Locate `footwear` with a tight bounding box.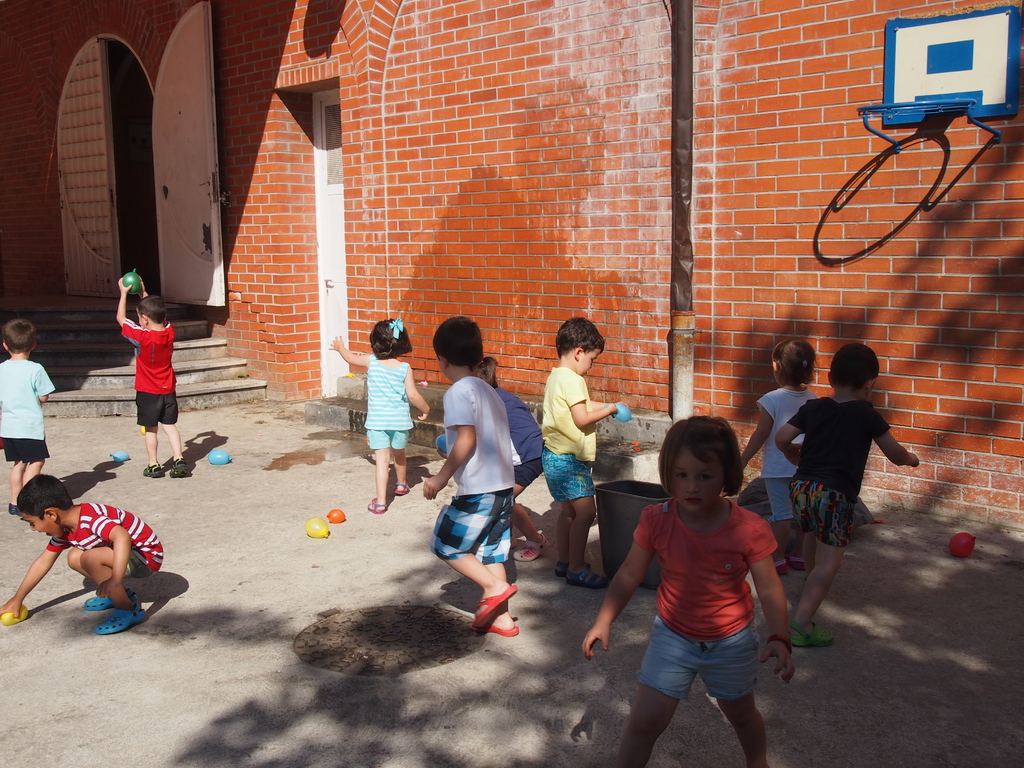
[93, 605, 147, 637].
